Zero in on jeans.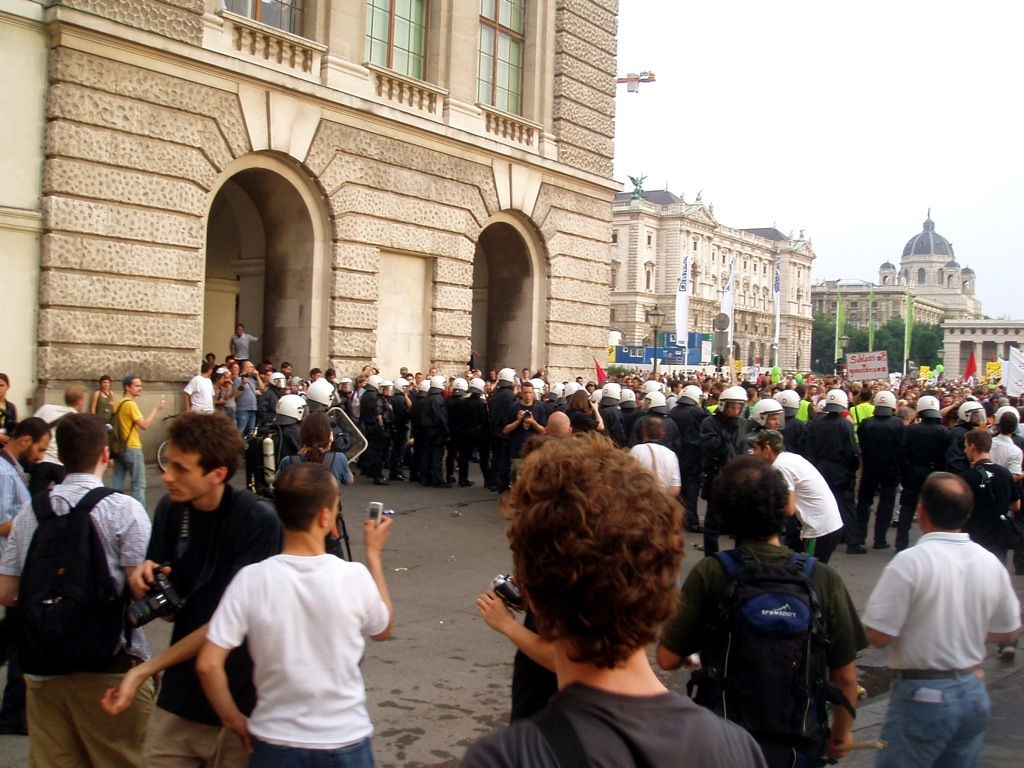
Zeroed in: left=885, top=675, right=995, bottom=757.
